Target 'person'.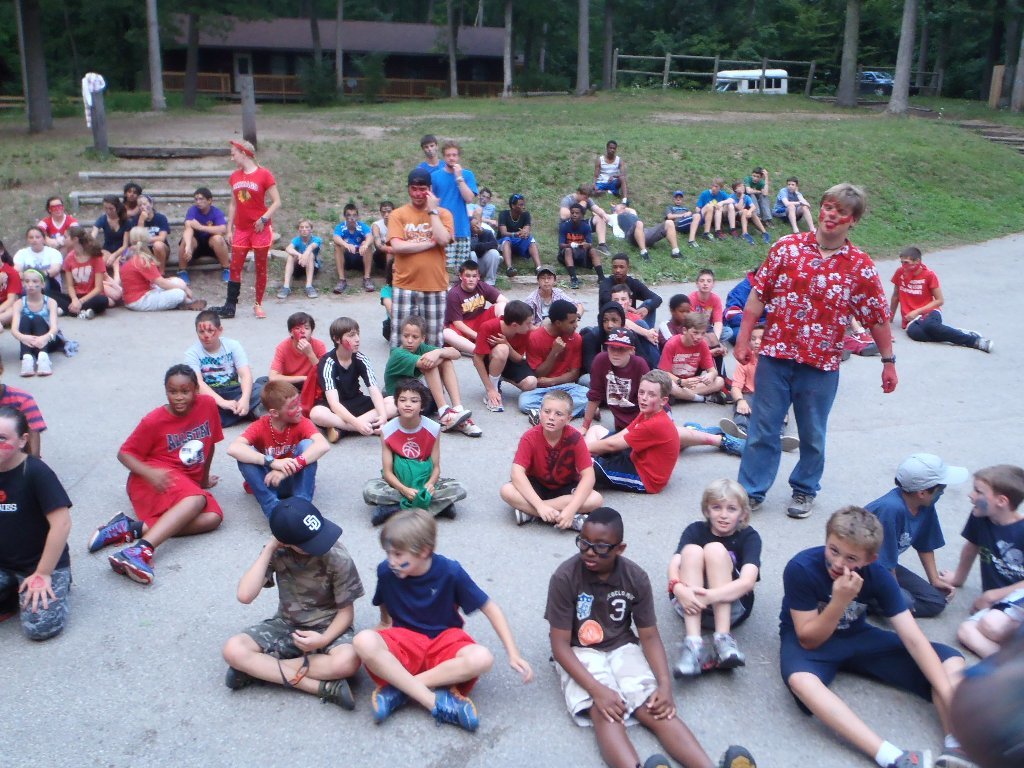
Target region: l=305, t=318, r=409, b=446.
